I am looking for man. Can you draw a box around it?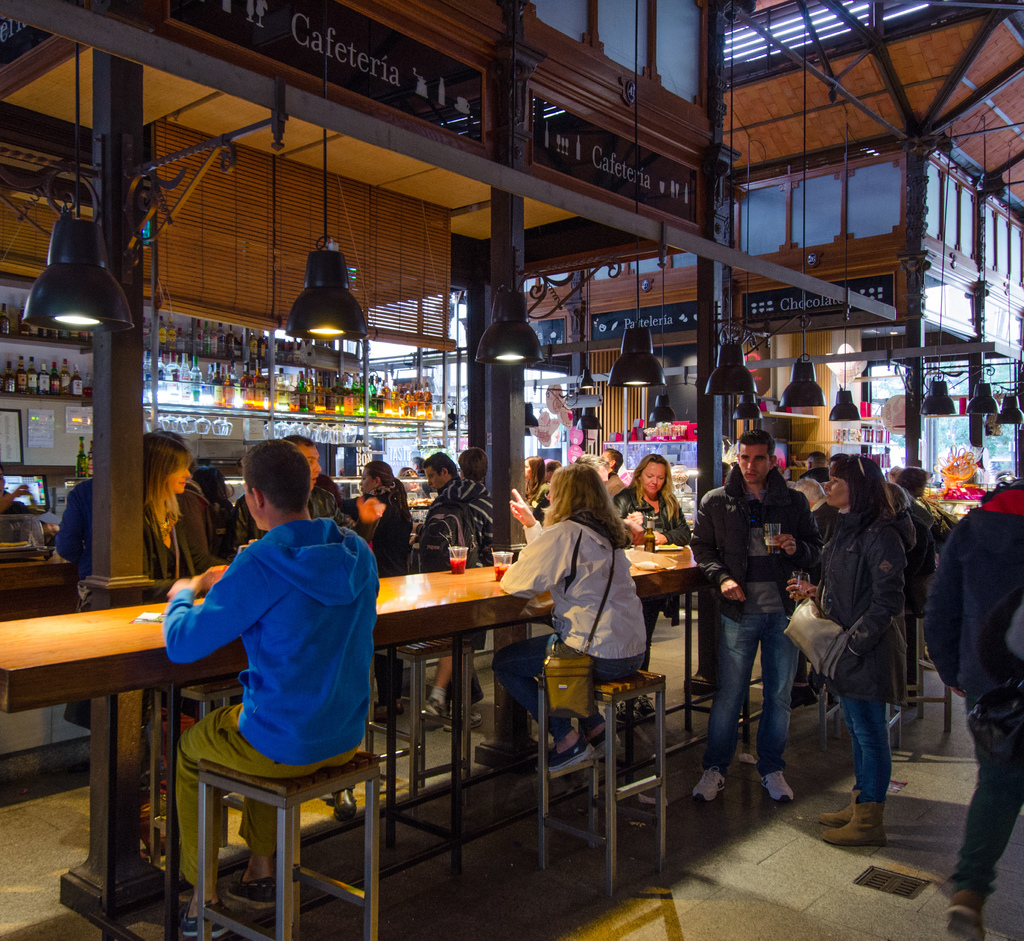
Sure, the bounding box is <box>413,445,494,725</box>.
